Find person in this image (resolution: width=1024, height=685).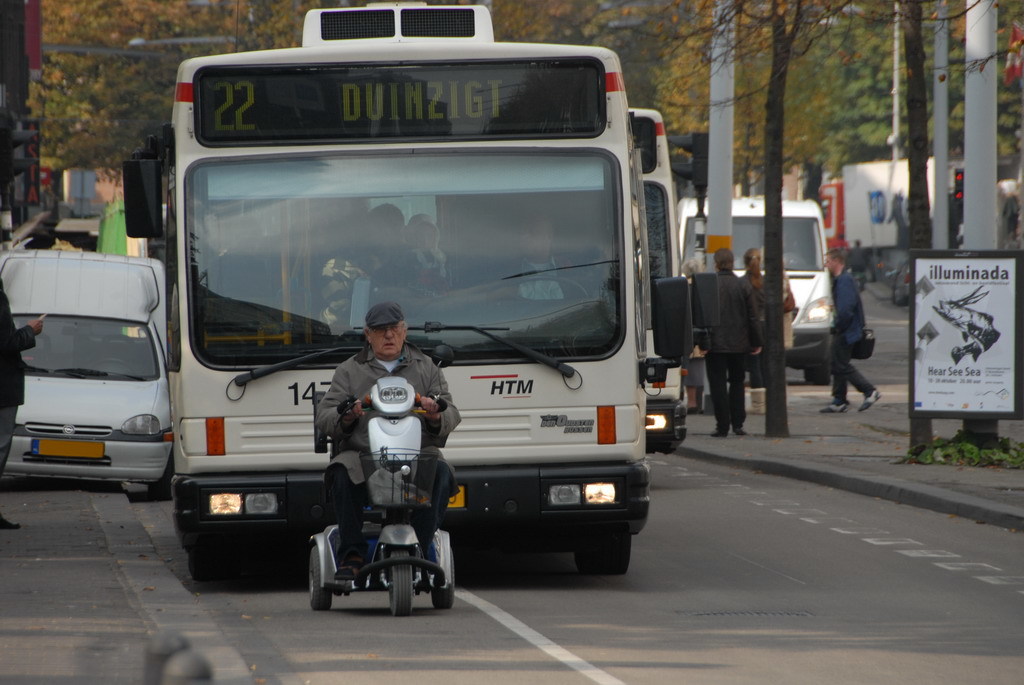
703 245 767 440.
